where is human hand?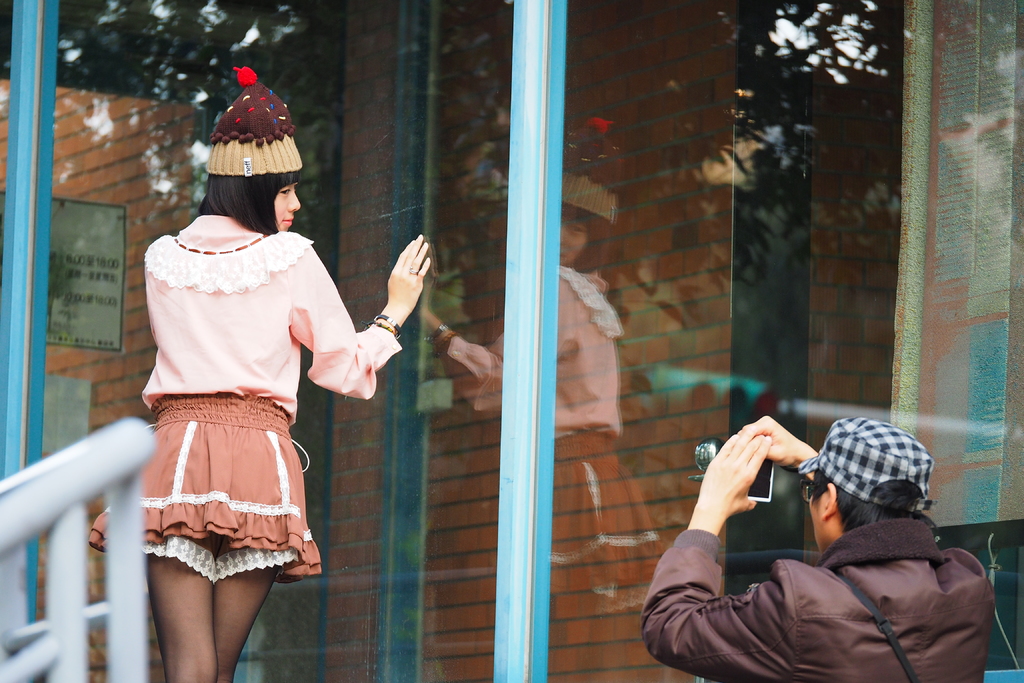
{"x1": 737, "y1": 417, "x2": 806, "y2": 468}.
